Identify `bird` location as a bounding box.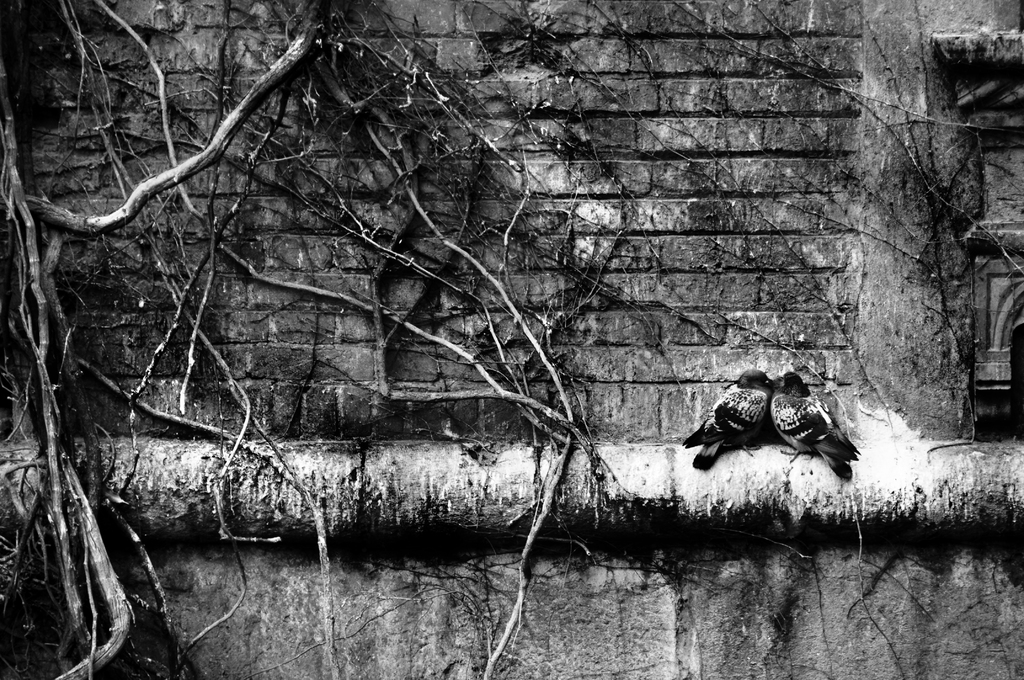
detection(682, 368, 776, 471).
